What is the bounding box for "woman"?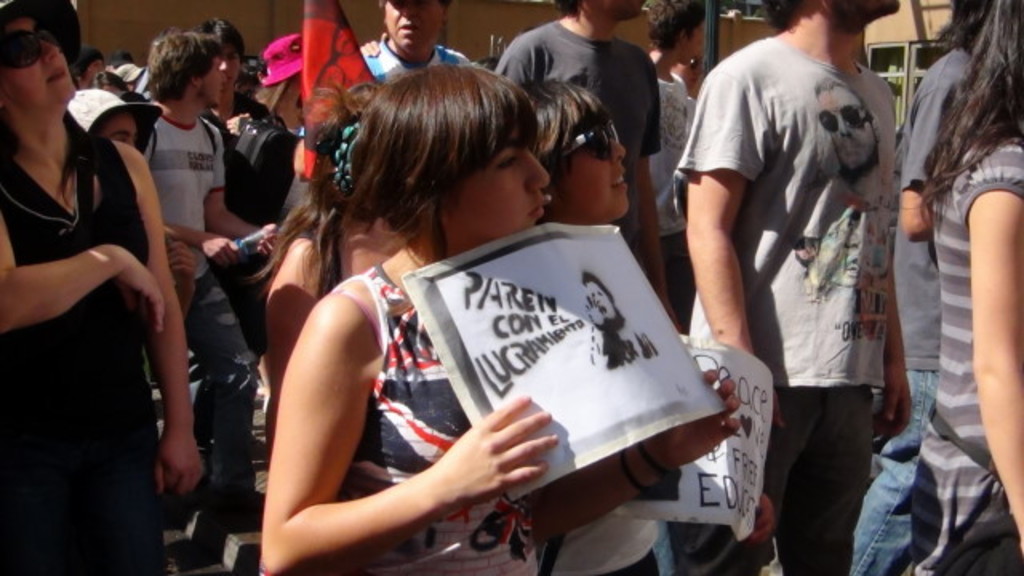
box=[906, 0, 1022, 574].
